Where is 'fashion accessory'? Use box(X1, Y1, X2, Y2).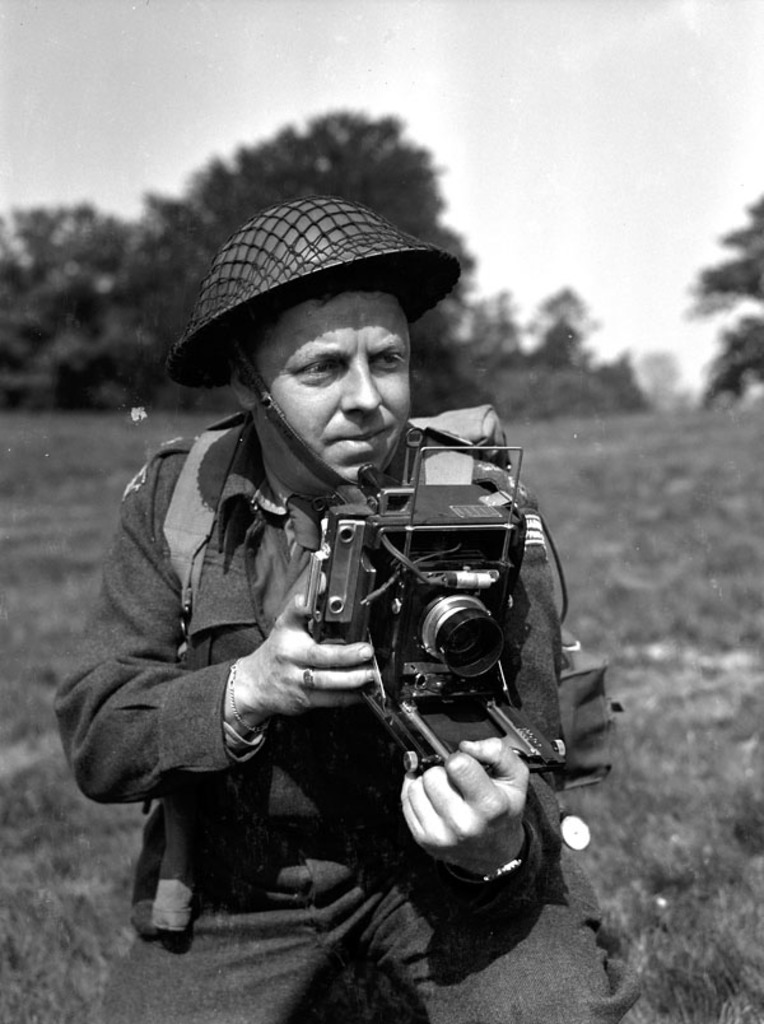
box(225, 661, 272, 740).
